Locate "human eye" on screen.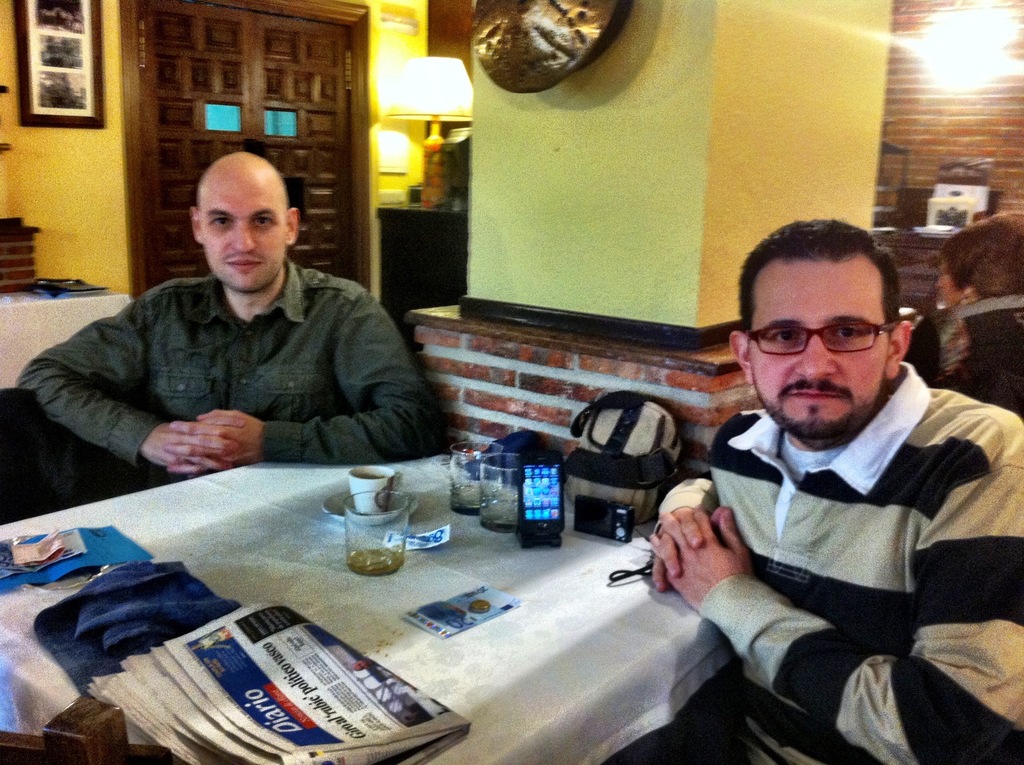
On screen at <region>828, 319, 870, 346</region>.
